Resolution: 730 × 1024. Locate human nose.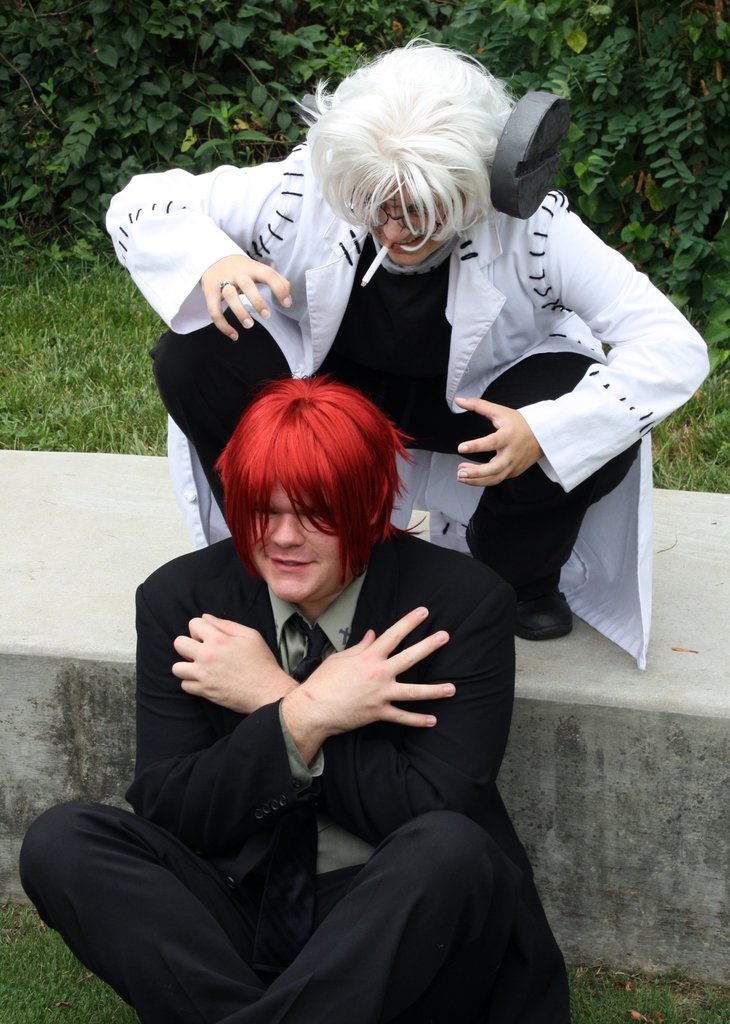
x1=383, y1=211, x2=409, y2=245.
